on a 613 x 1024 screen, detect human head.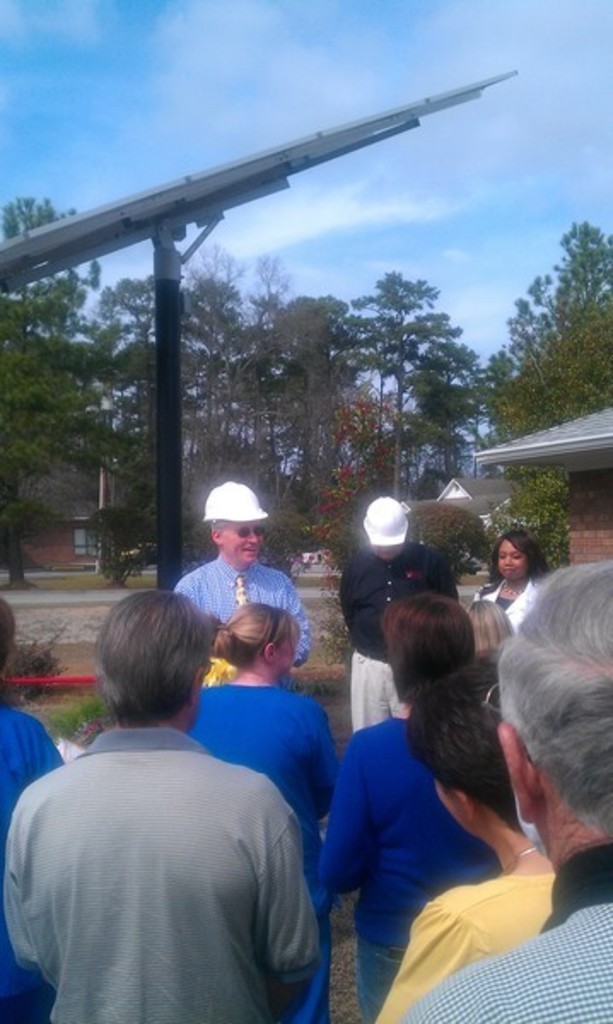
<box>382,592,473,701</box>.
